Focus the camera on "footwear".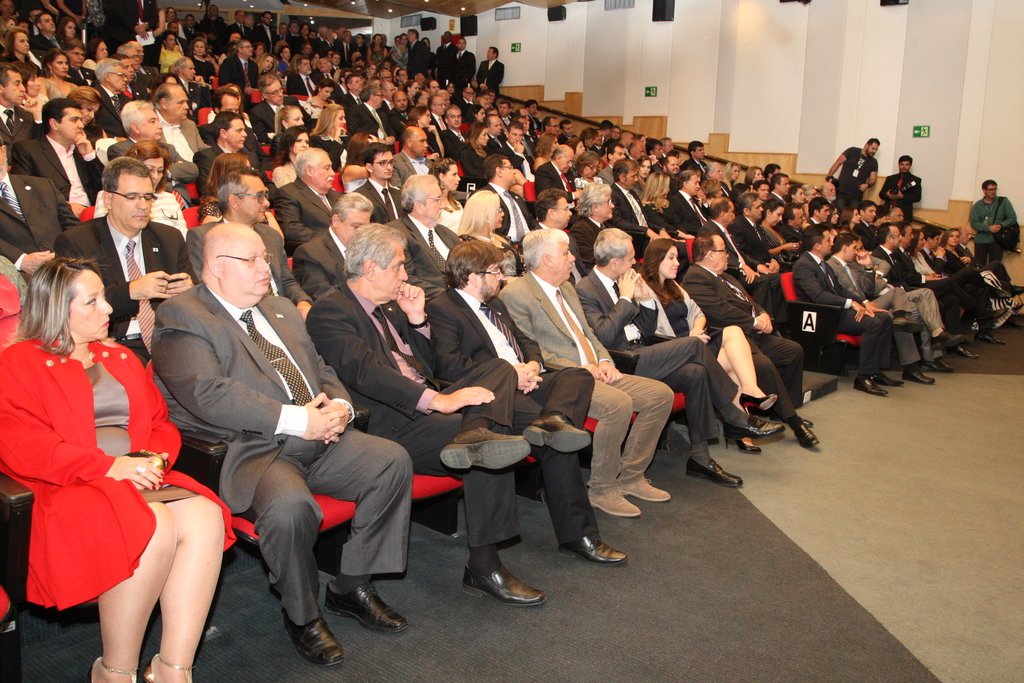
Focus region: detection(855, 375, 886, 397).
